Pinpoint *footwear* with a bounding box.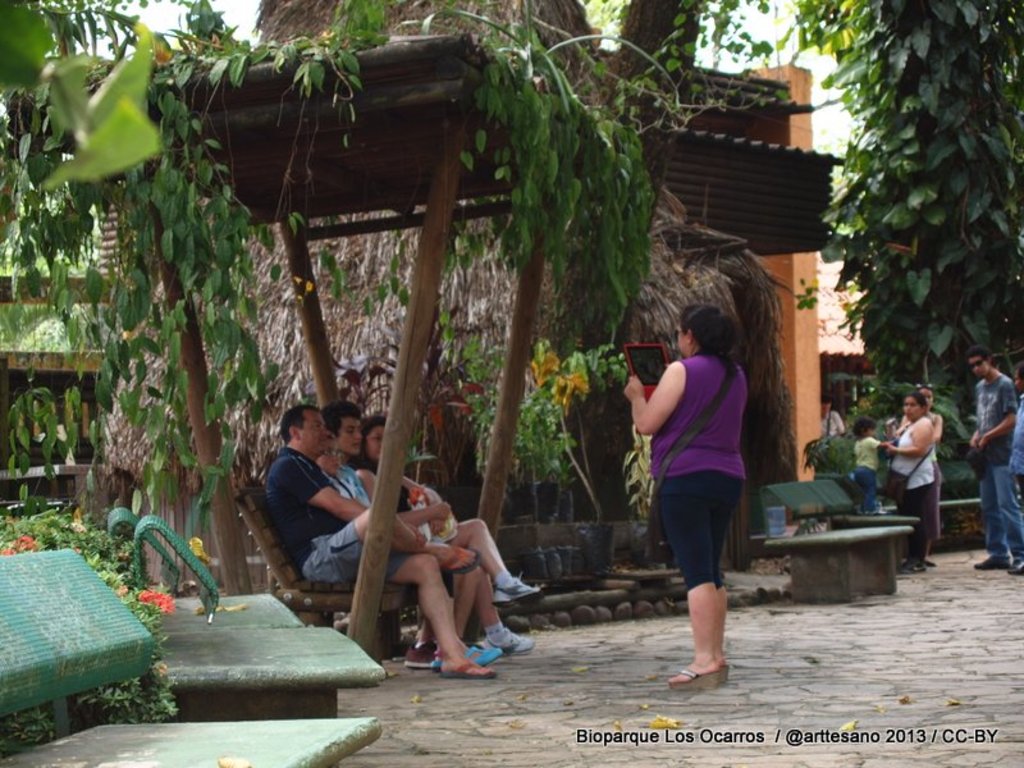
488 575 547 605.
